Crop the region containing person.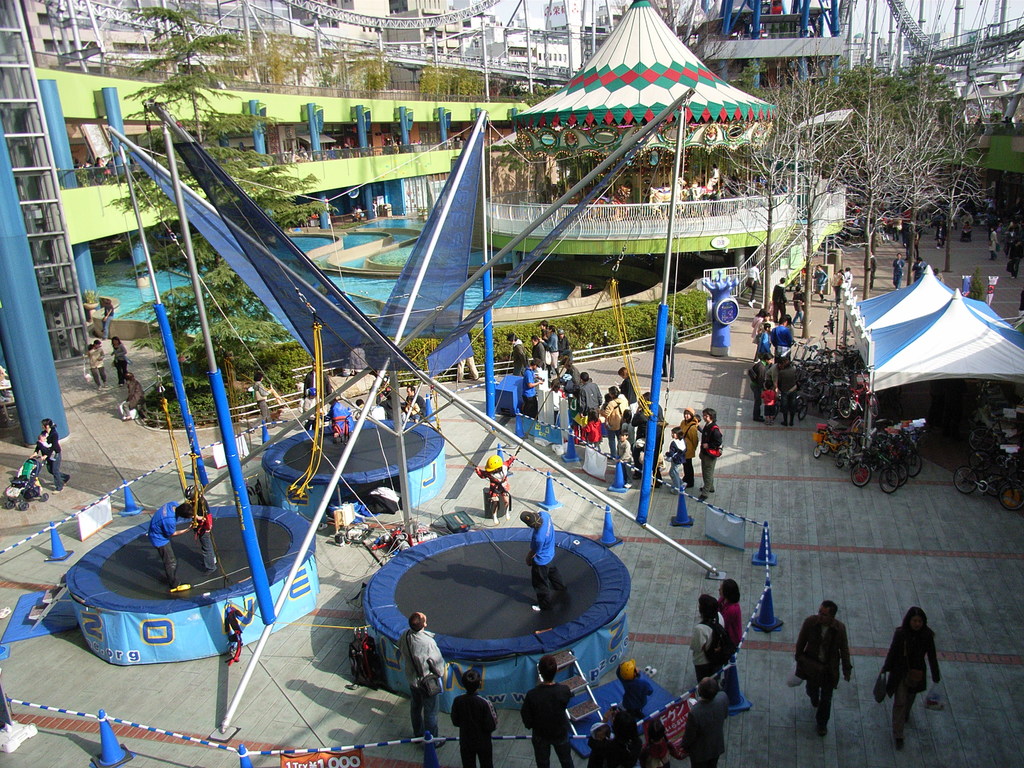
Crop region: box(909, 252, 925, 286).
